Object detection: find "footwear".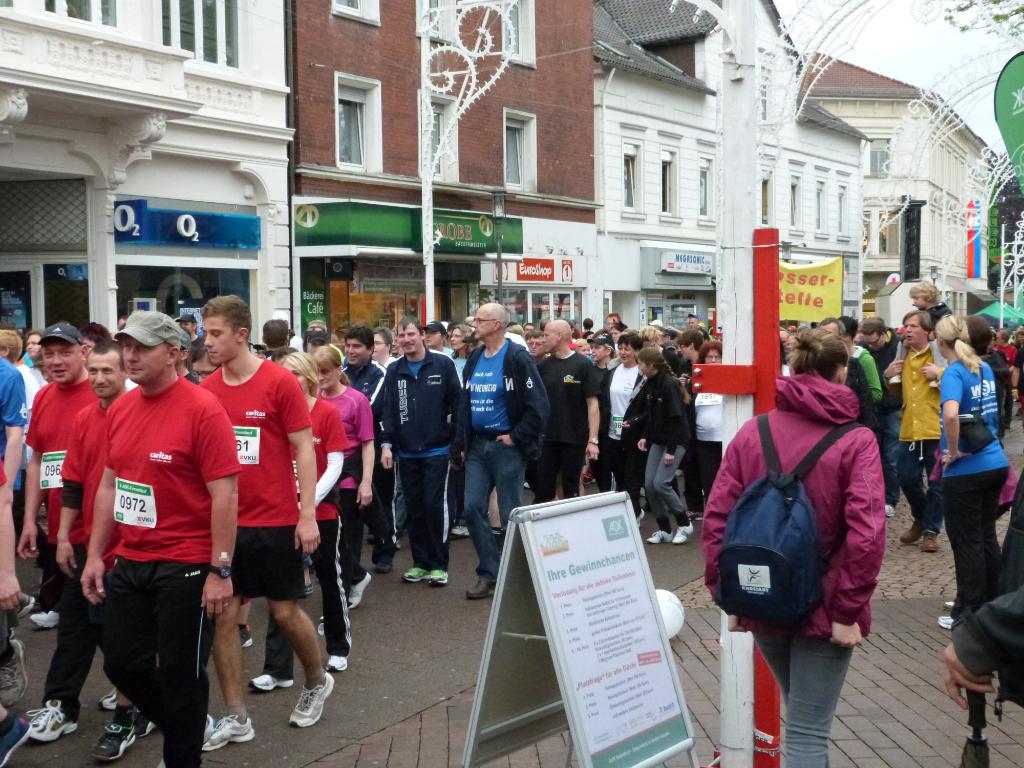
428 569 451 586.
